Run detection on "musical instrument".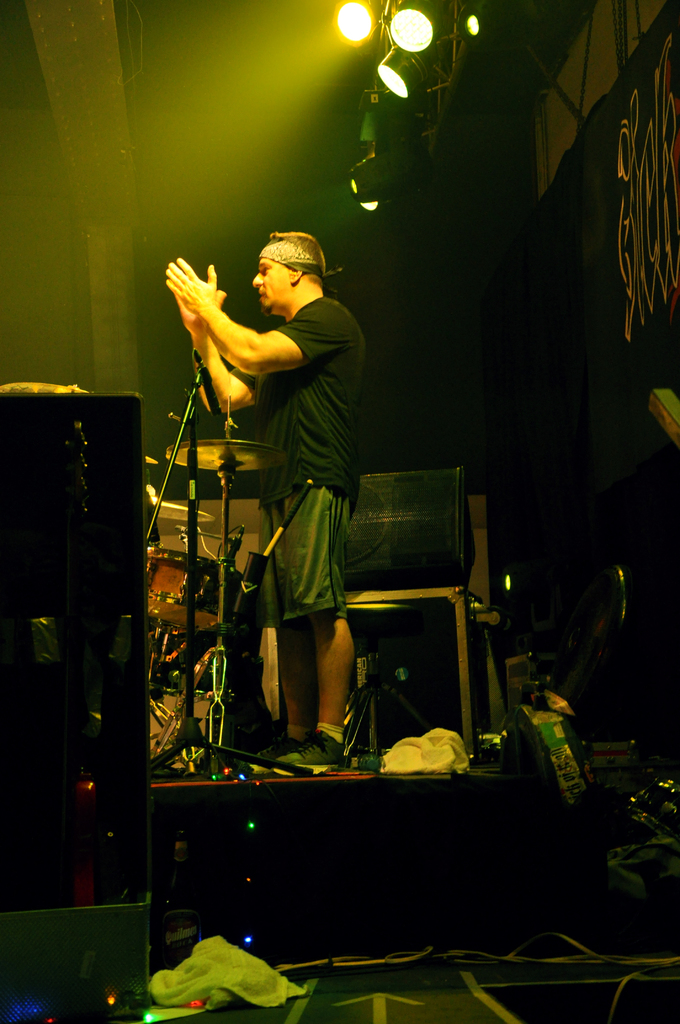
Result: <region>149, 498, 216, 548</region>.
